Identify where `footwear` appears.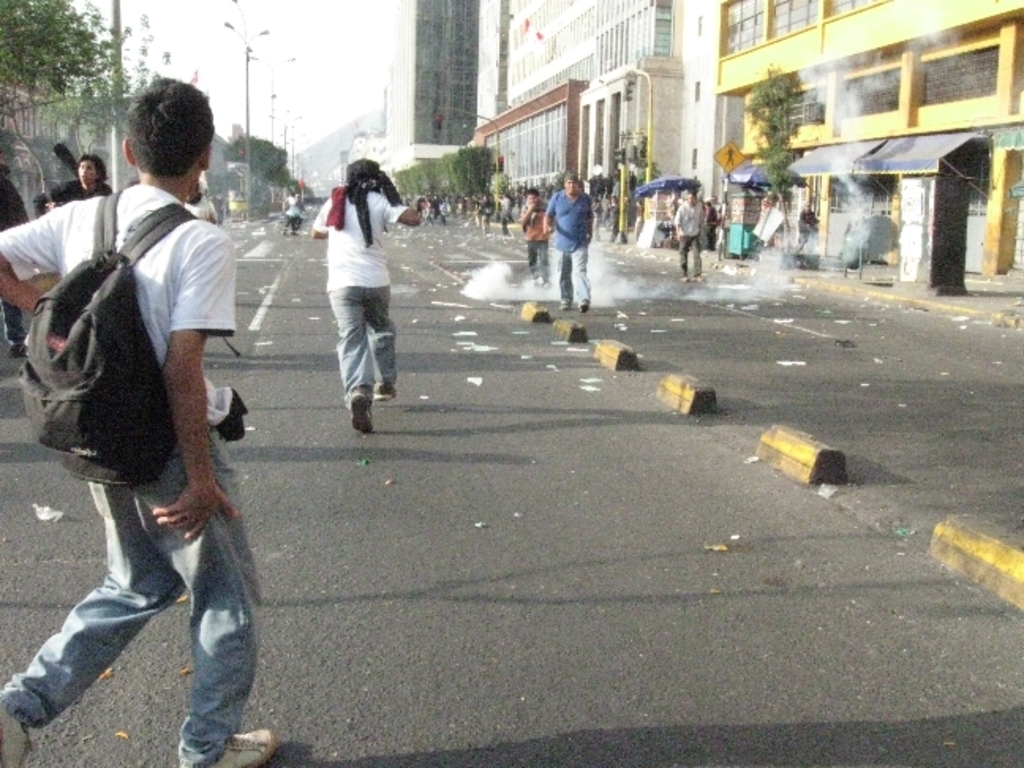
Appears at 0 700 30 766.
